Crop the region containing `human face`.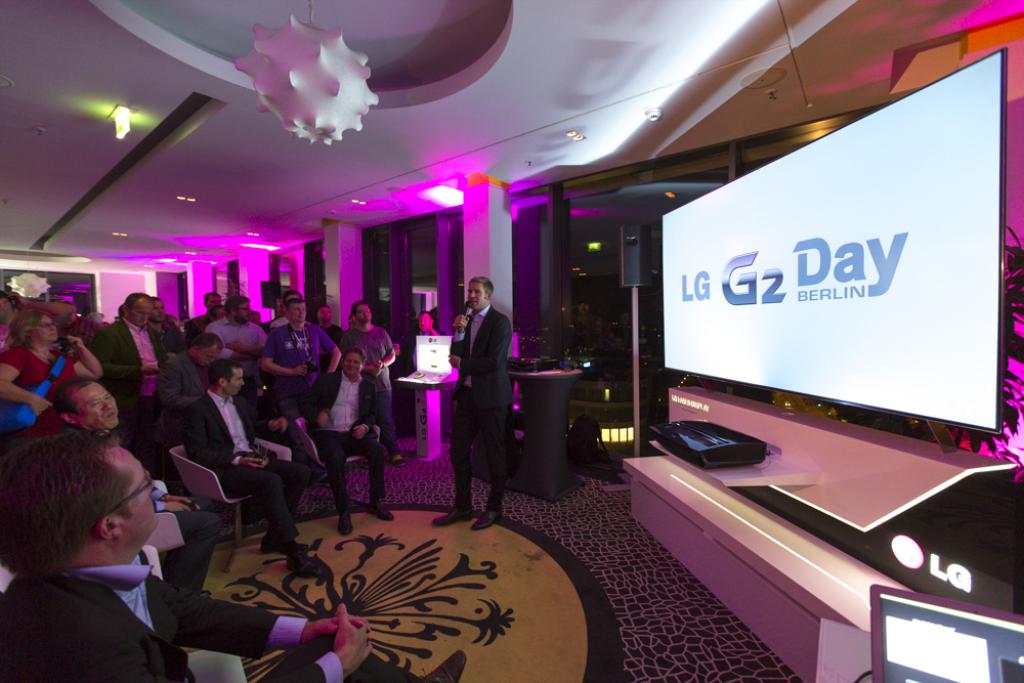
Crop region: 121/449/161/548.
